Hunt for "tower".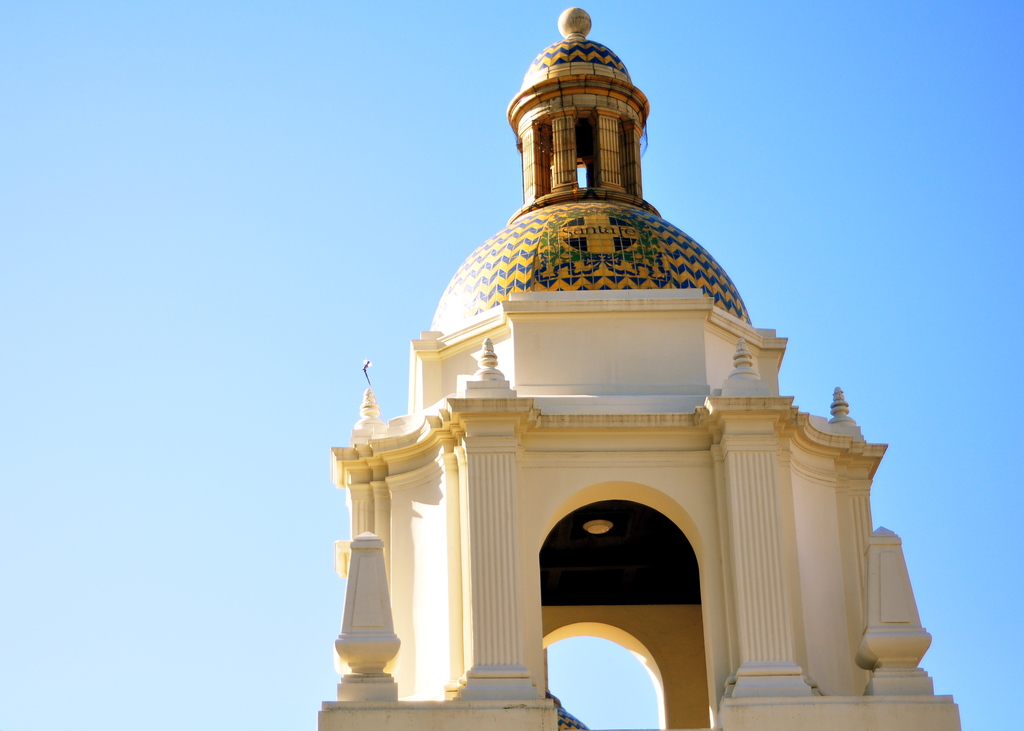
Hunted down at <bbox>316, 4, 966, 730</bbox>.
